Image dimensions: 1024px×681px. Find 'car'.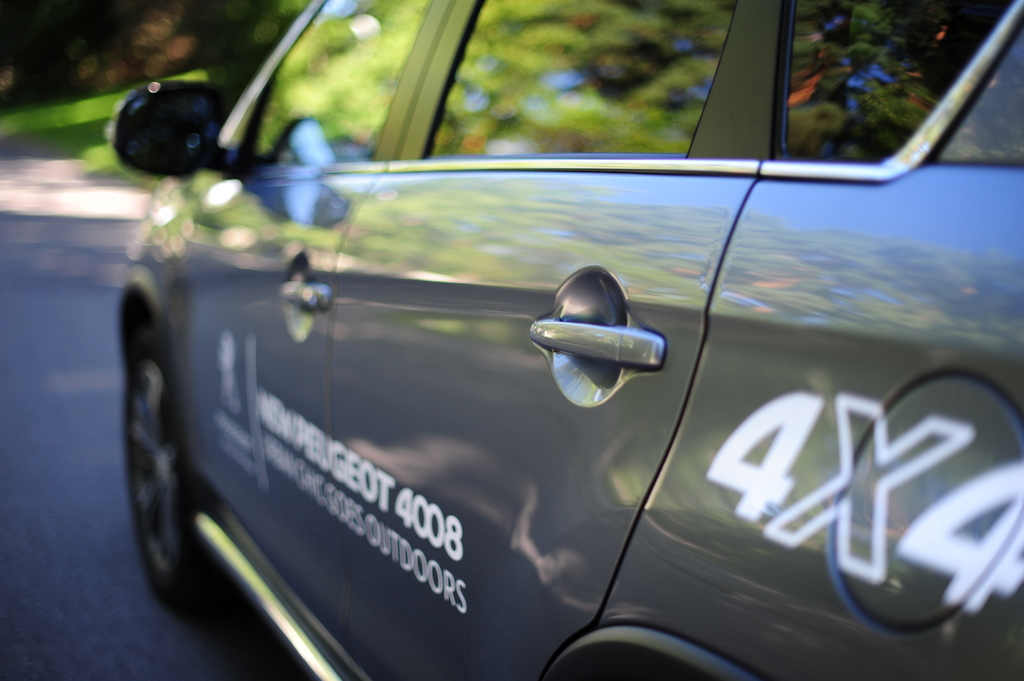
Rect(117, 6, 985, 680).
